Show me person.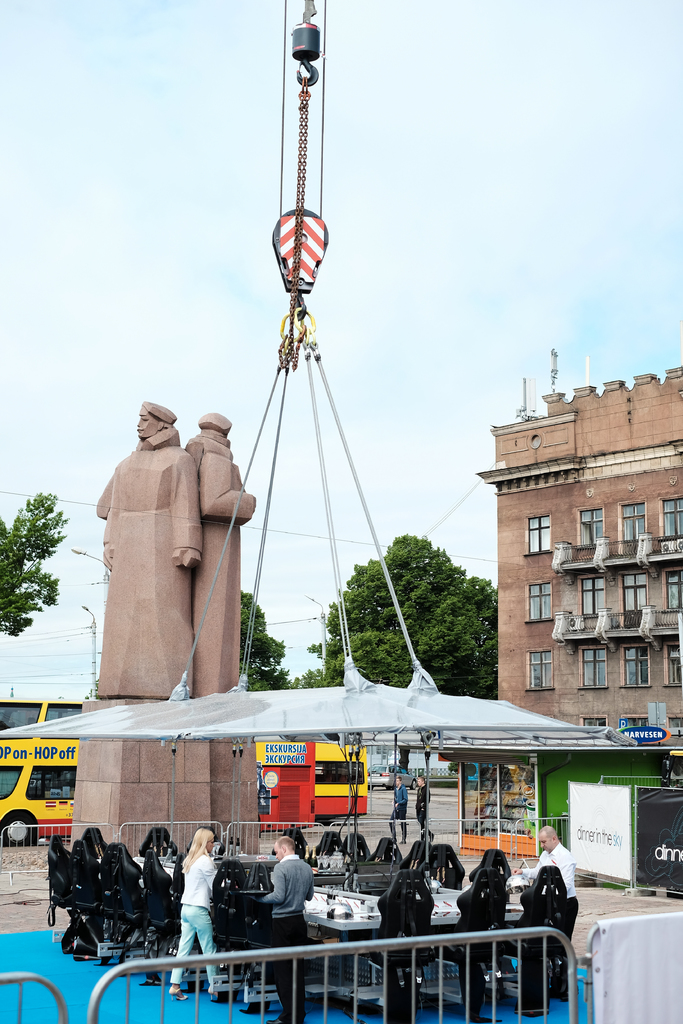
person is here: 511 822 580 1002.
